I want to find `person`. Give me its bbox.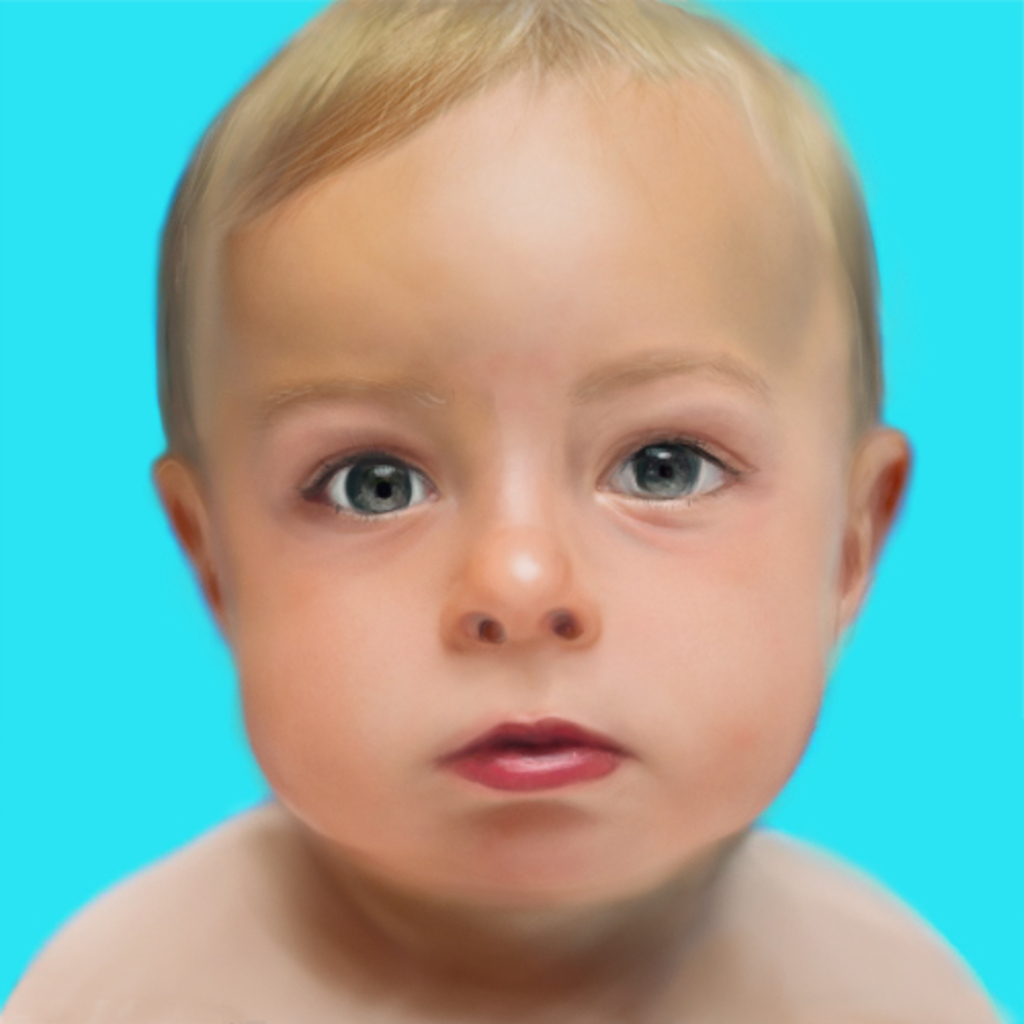
region(43, 0, 997, 1023).
